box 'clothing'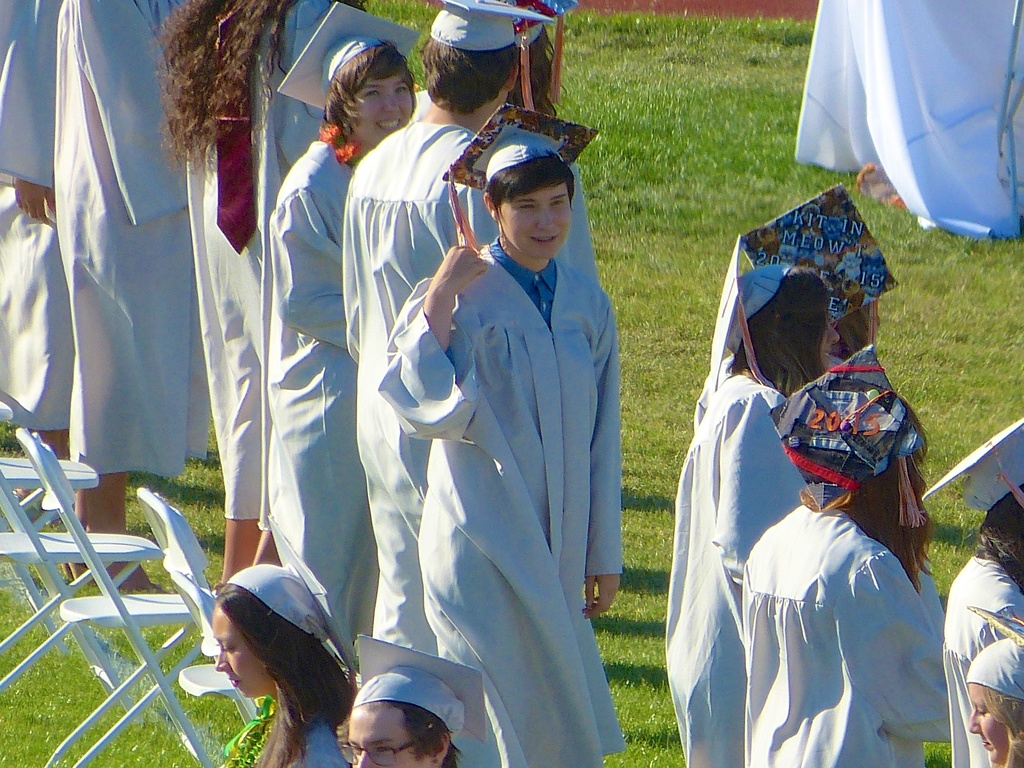
pyautogui.locateOnScreen(216, 513, 371, 669)
